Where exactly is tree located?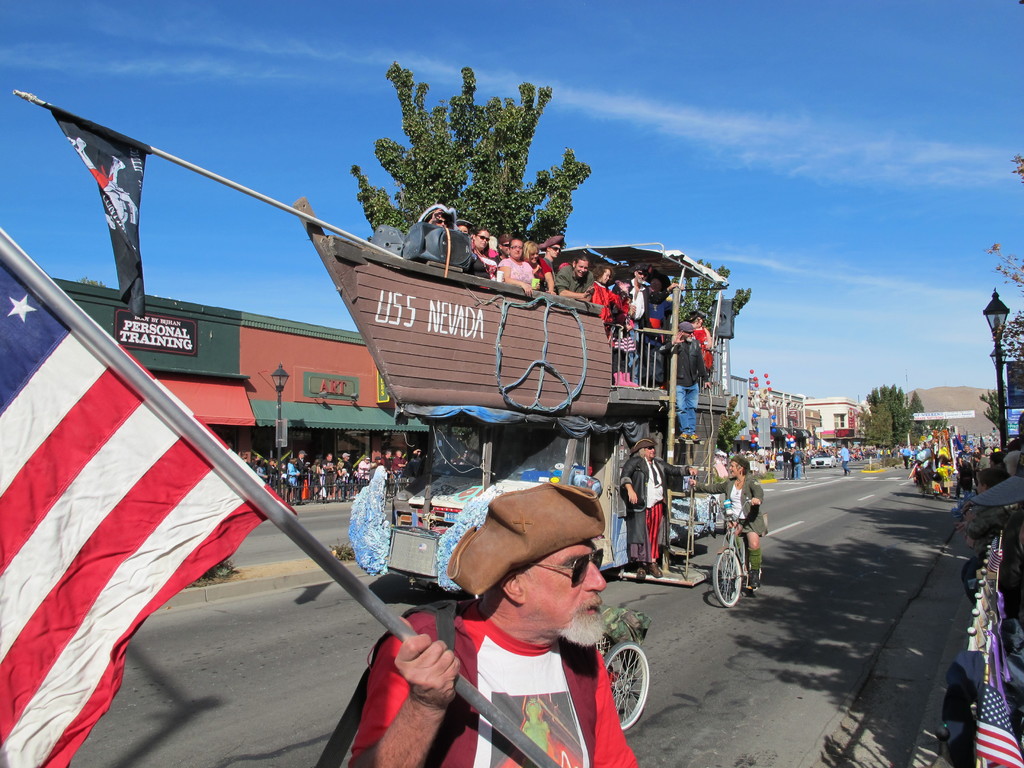
Its bounding box is [x1=341, y1=77, x2=583, y2=234].
